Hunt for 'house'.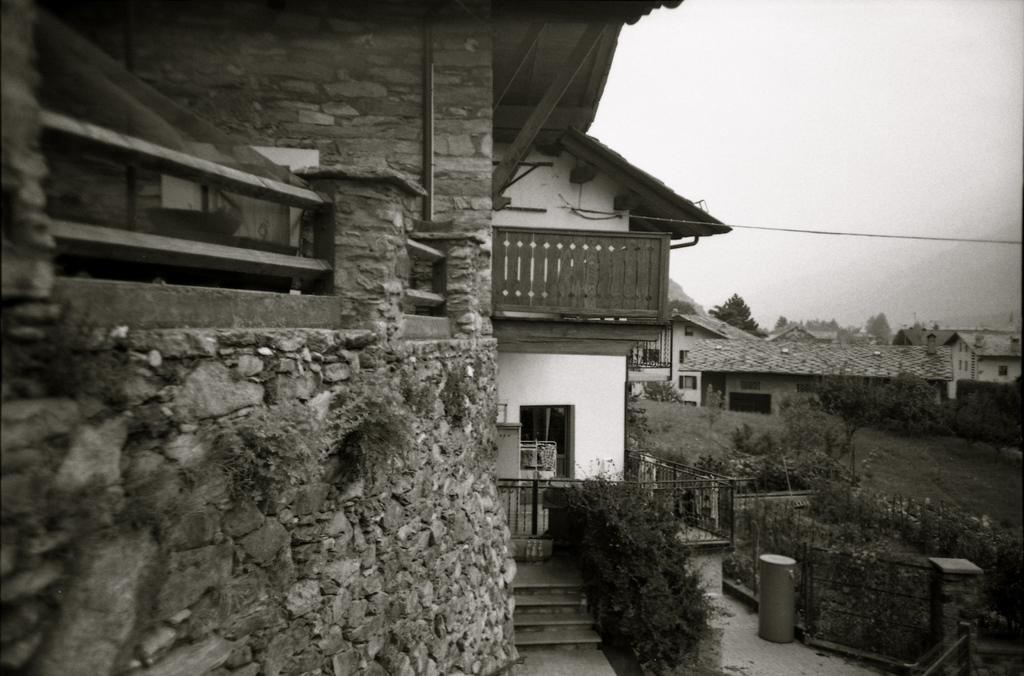
Hunted down at <box>0,0,740,675</box>.
